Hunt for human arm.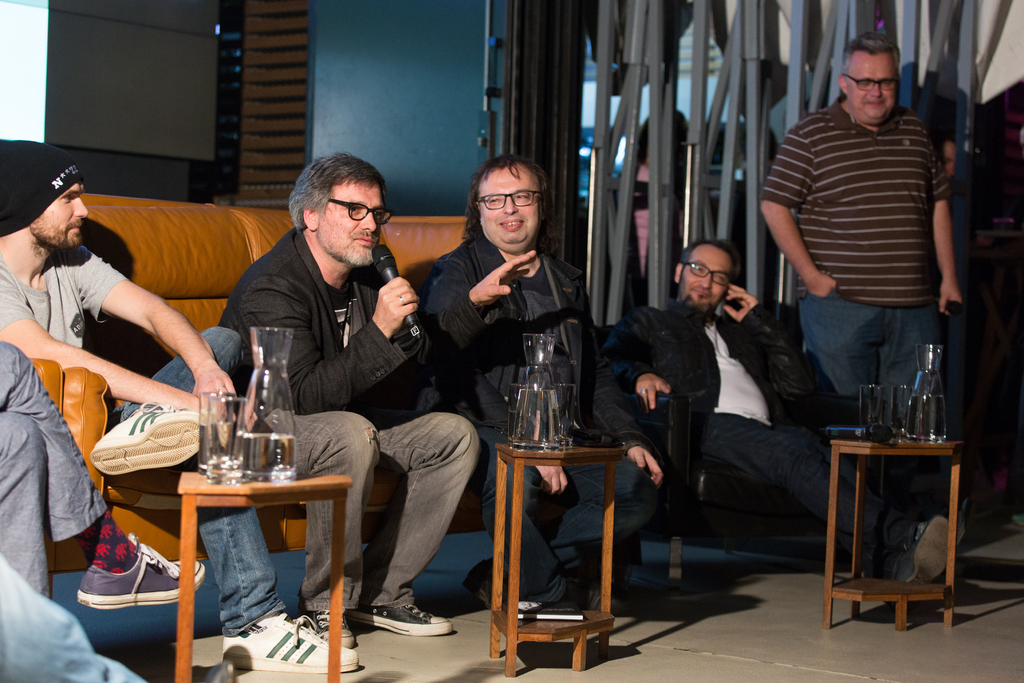
Hunted down at rect(263, 273, 422, 422).
